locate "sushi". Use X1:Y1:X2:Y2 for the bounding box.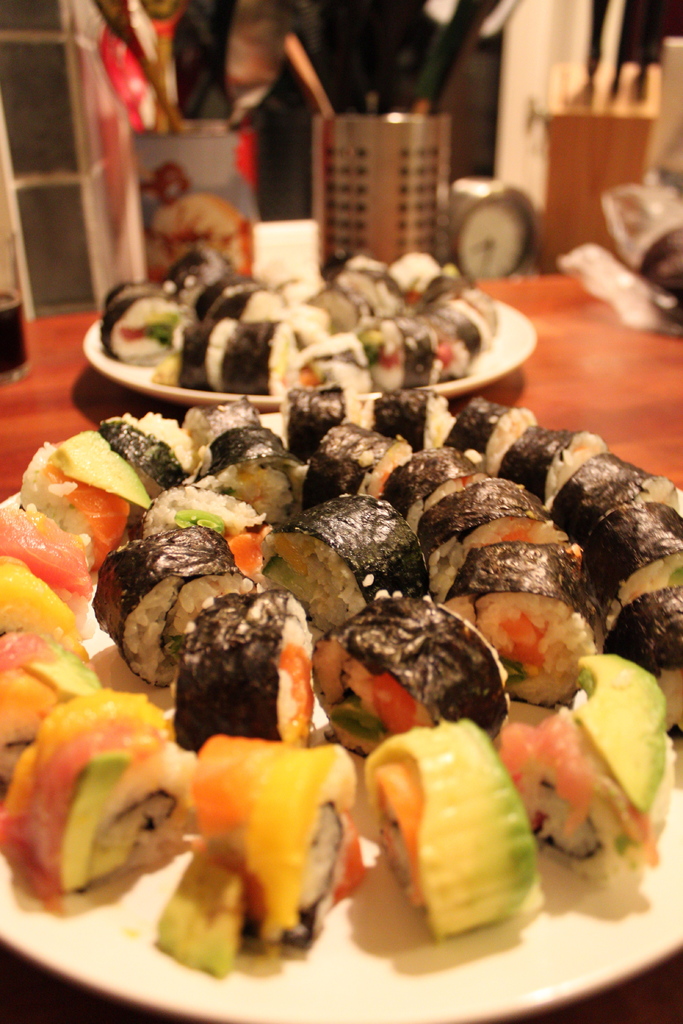
149:750:377:977.
